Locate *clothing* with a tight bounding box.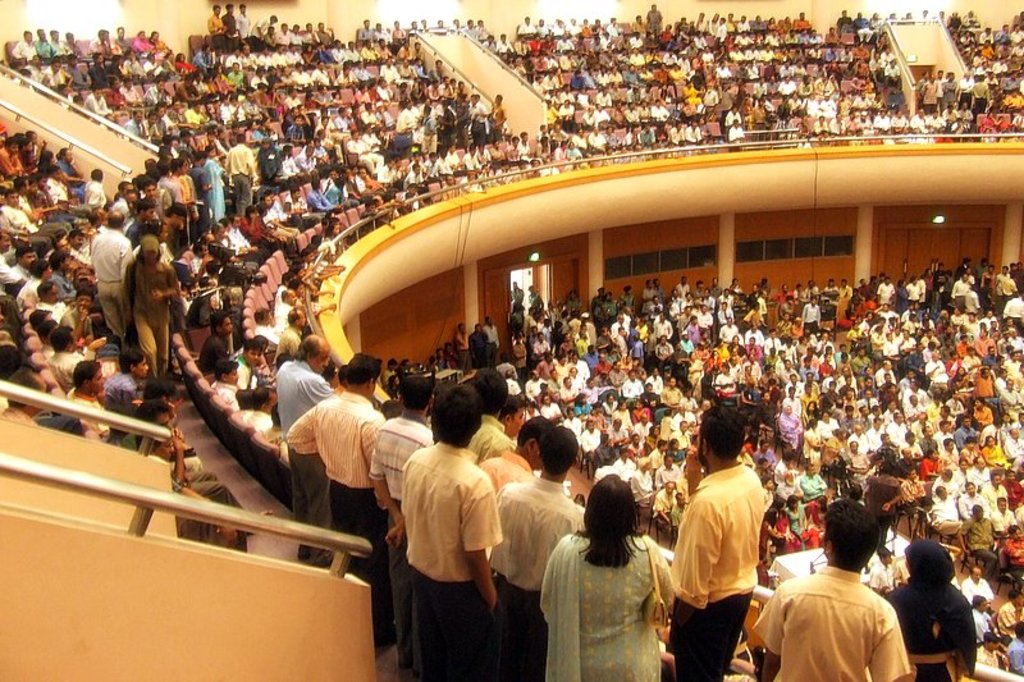
bbox=[874, 575, 975, 681].
